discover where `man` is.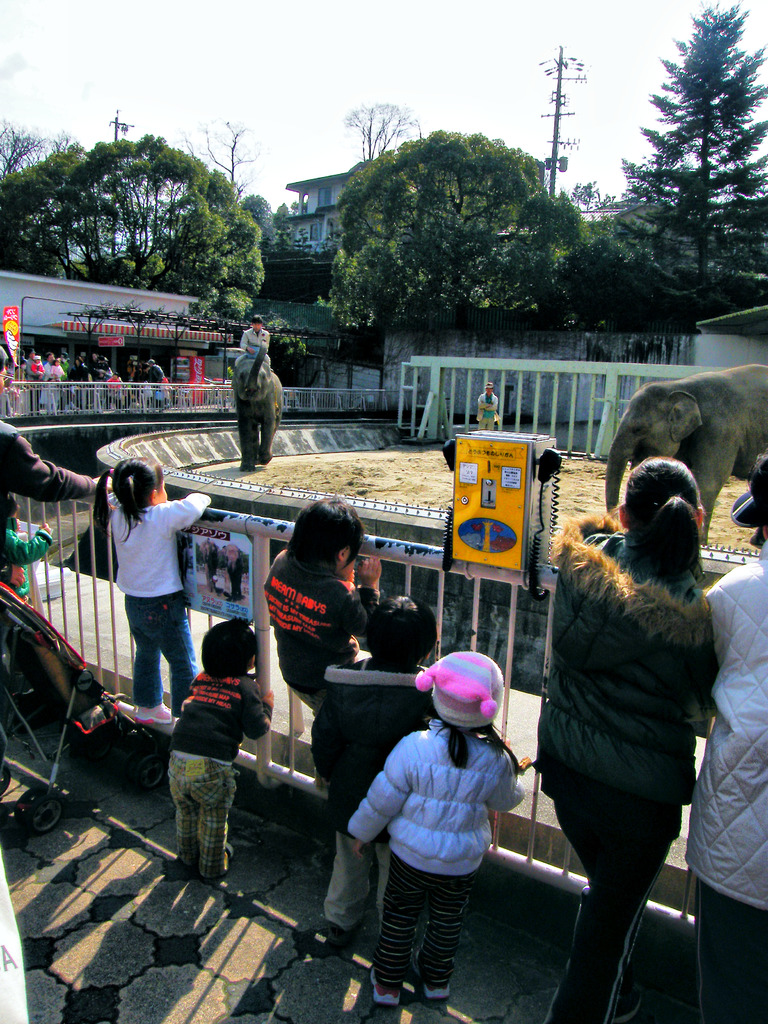
Discovered at (45,351,56,413).
